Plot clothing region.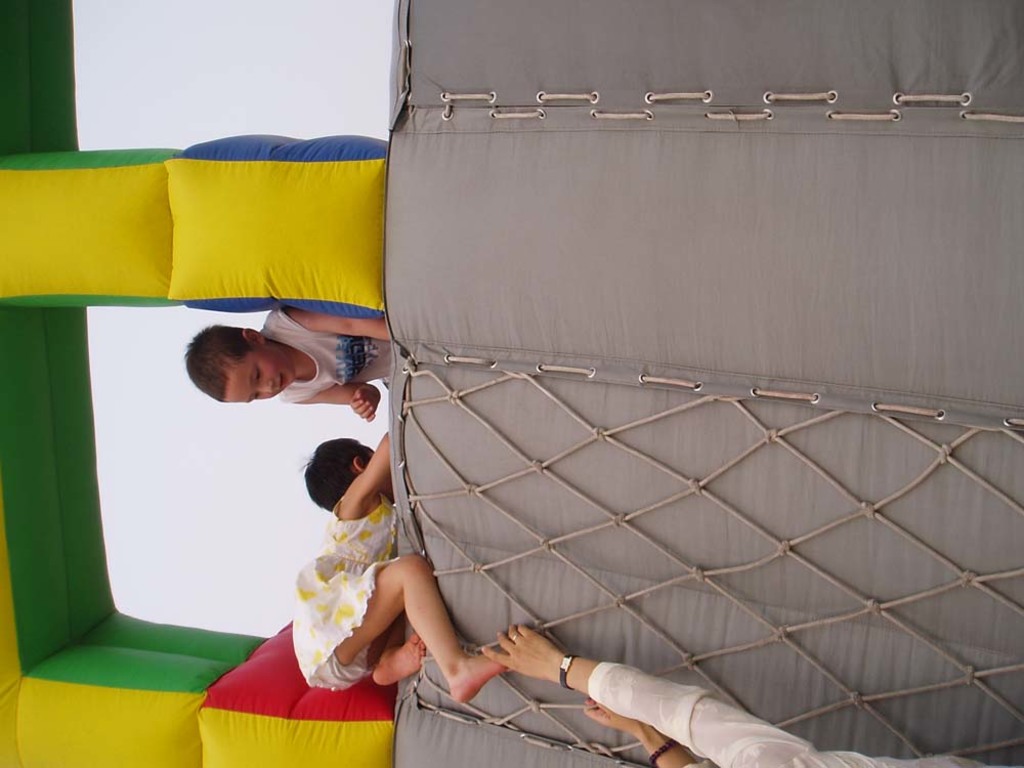
Plotted at BBox(285, 487, 399, 696).
